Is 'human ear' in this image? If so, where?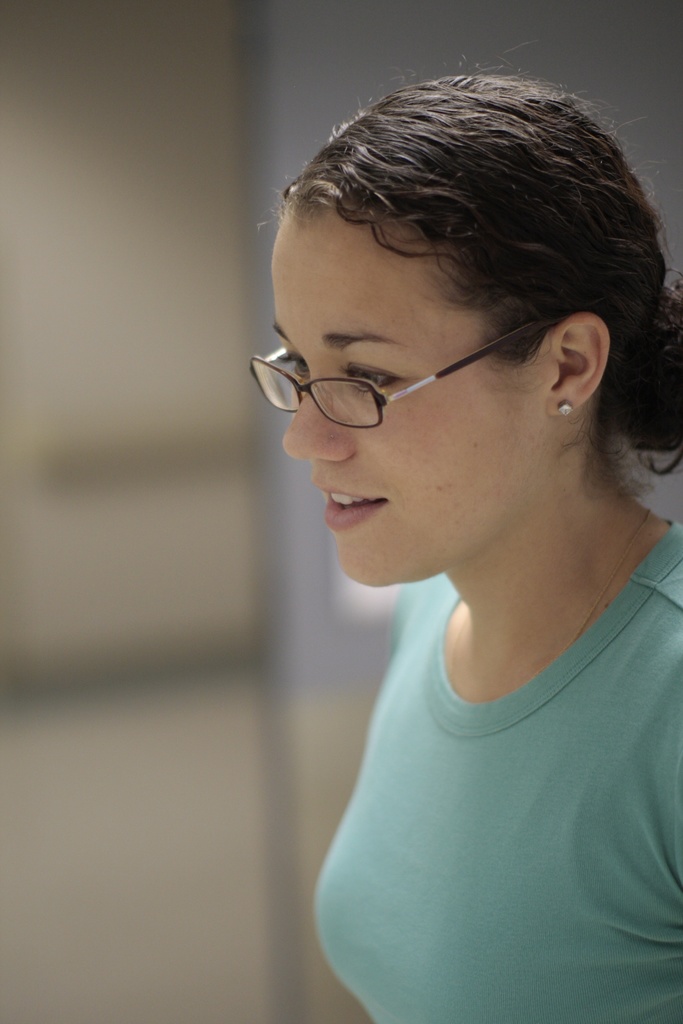
Yes, at box(550, 316, 611, 419).
